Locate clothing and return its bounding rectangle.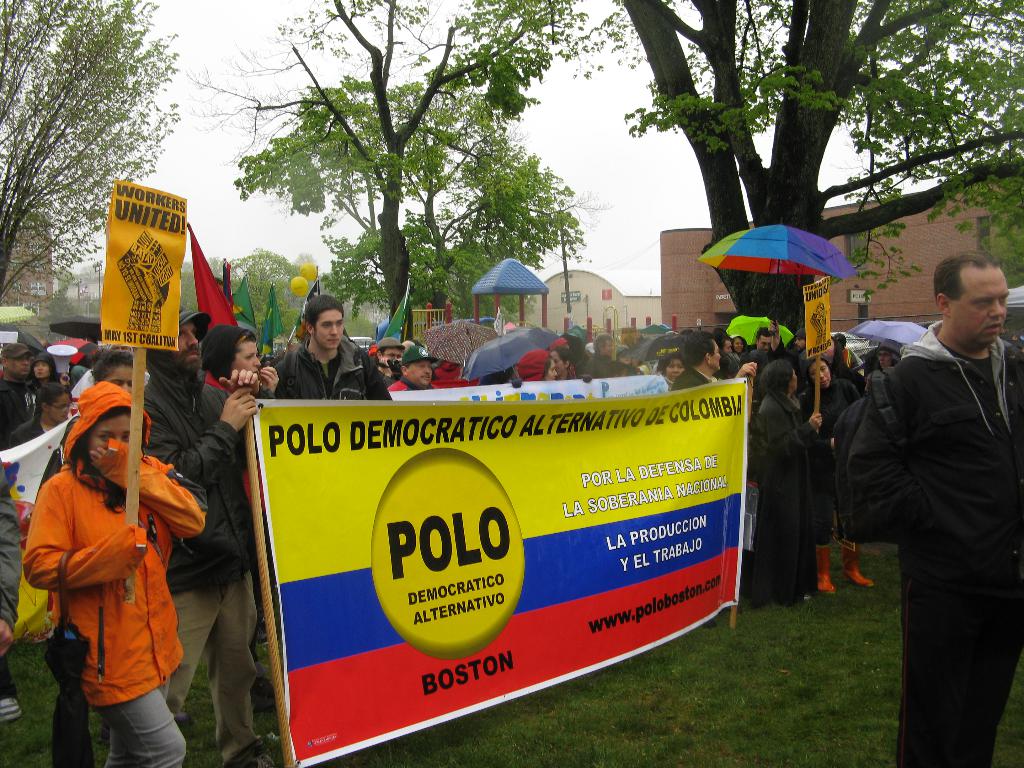
Rect(667, 365, 710, 392).
